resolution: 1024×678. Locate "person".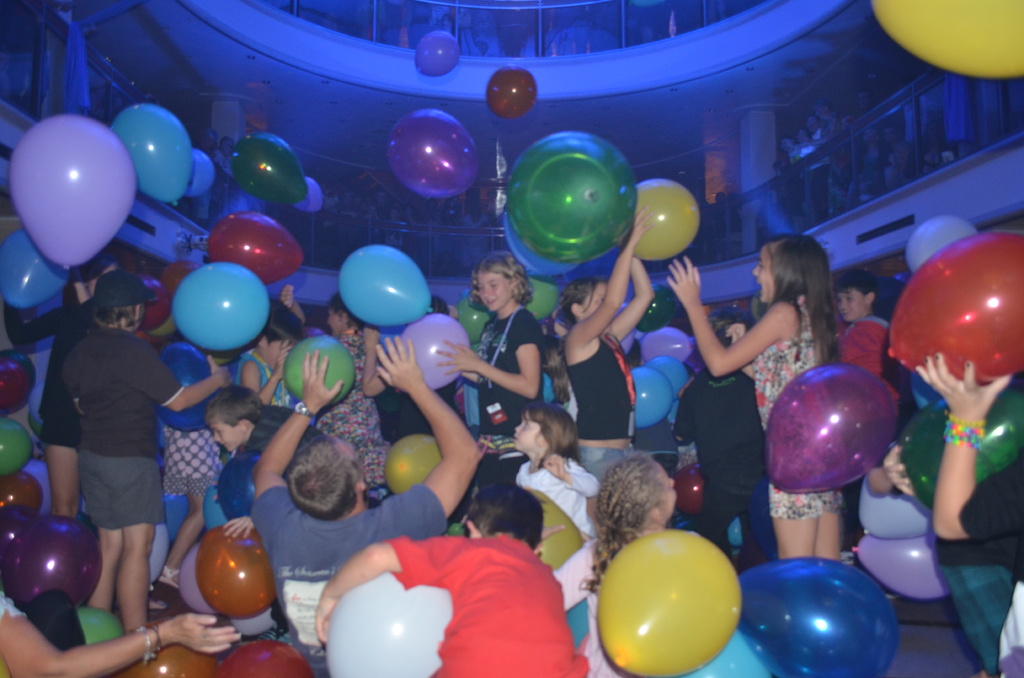
box=[808, 112, 836, 208].
